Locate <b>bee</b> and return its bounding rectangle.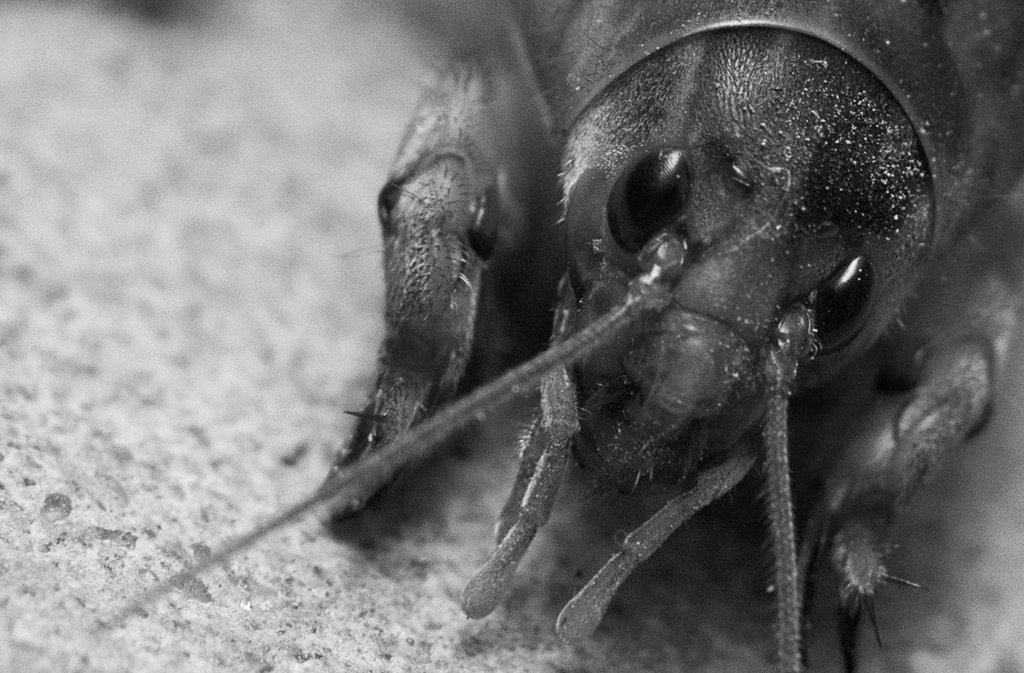
[144, 61, 1023, 628].
